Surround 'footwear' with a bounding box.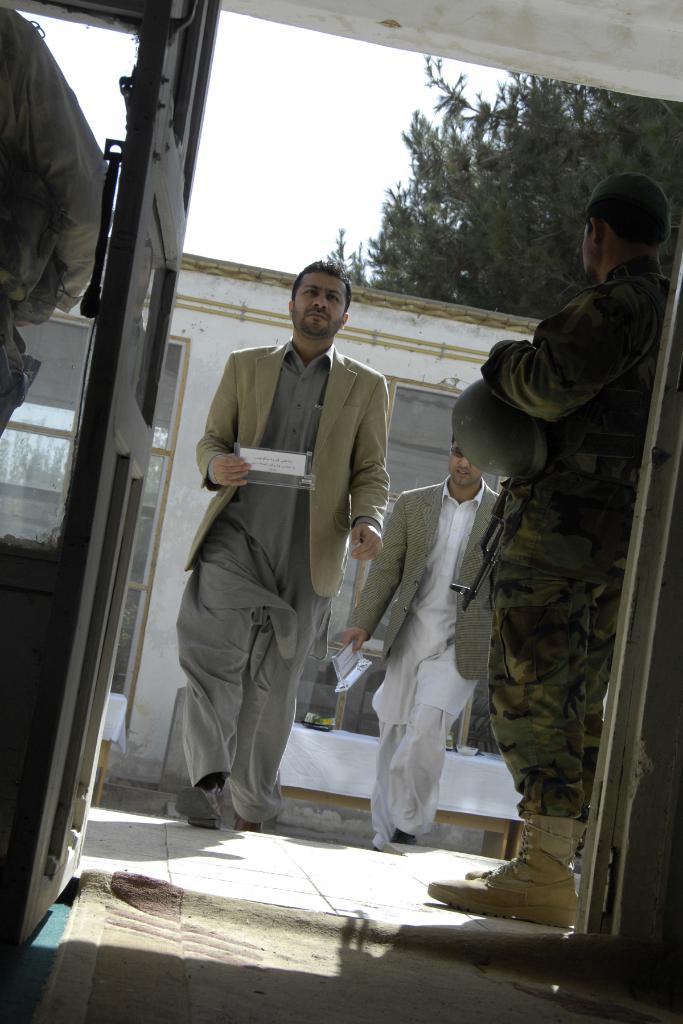
select_region(431, 802, 580, 926).
